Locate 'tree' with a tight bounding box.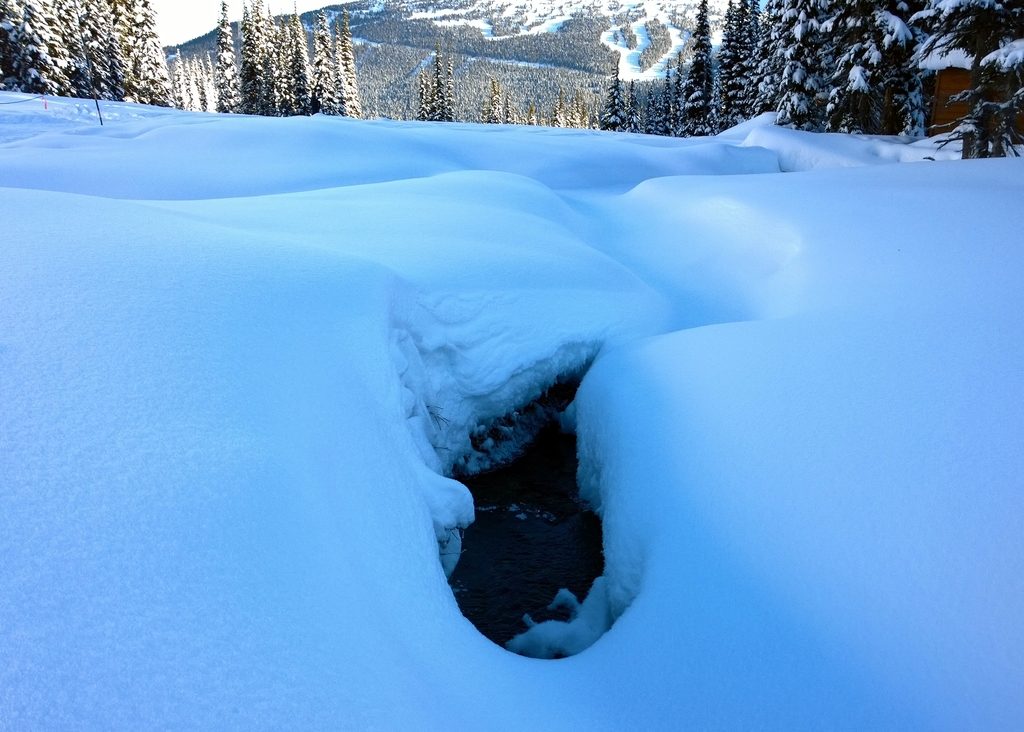
rect(627, 75, 639, 131).
